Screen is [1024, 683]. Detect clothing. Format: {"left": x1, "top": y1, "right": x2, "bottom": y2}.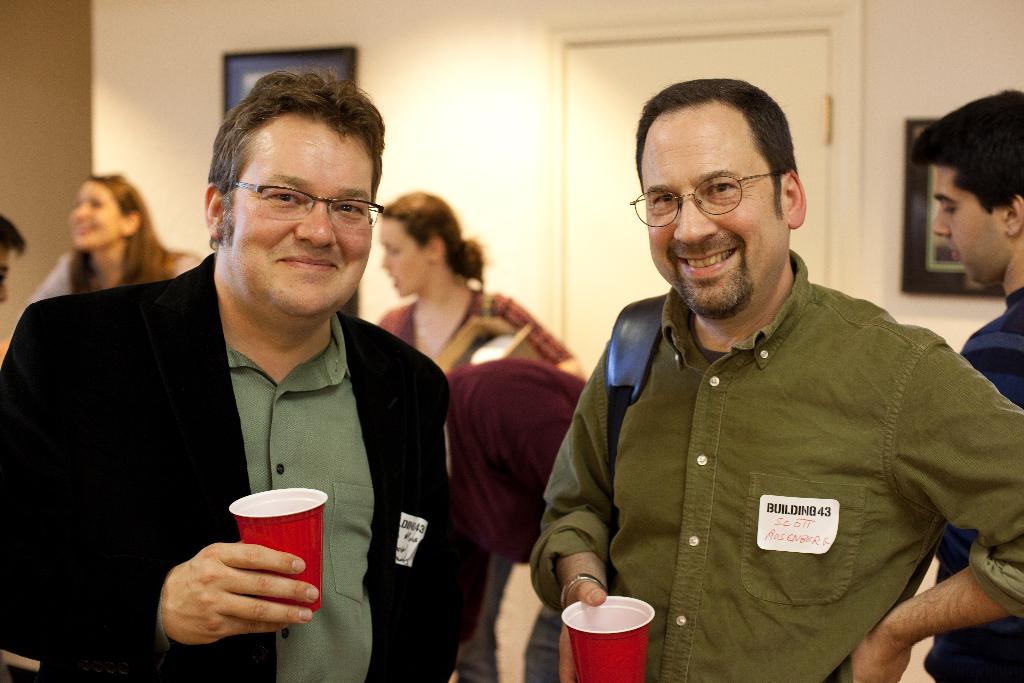
{"left": 0, "top": 243, "right": 499, "bottom": 682}.
